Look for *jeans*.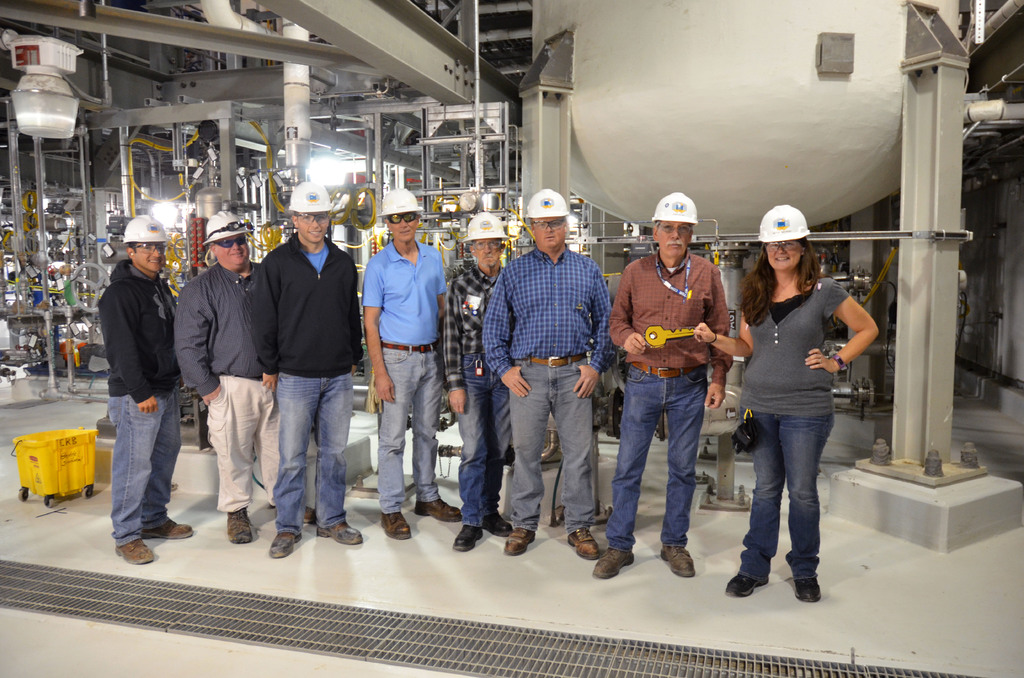
Found: Rect(109, 391, 178, 542).
